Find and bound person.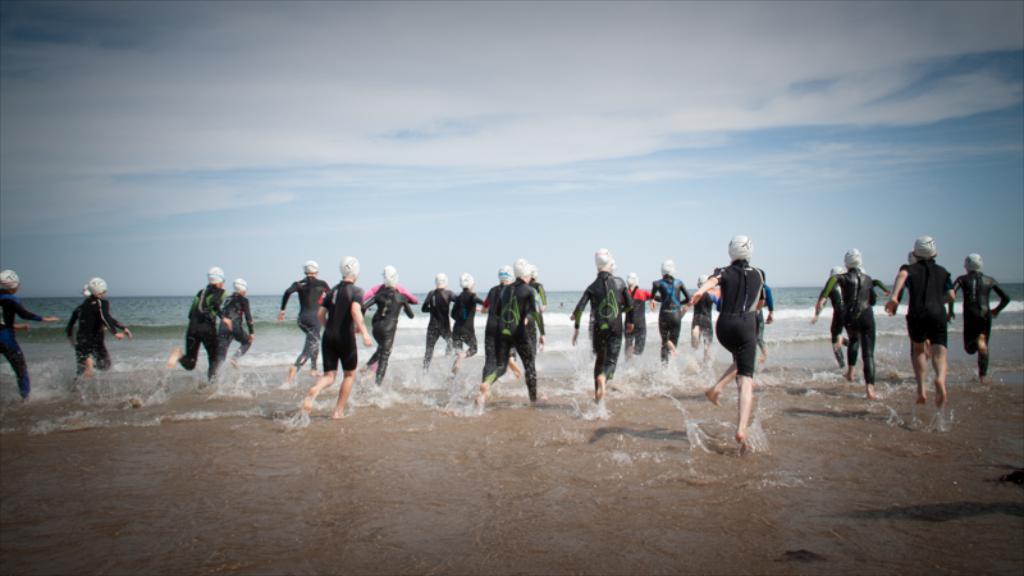
Bound: 717:225:783:456.
